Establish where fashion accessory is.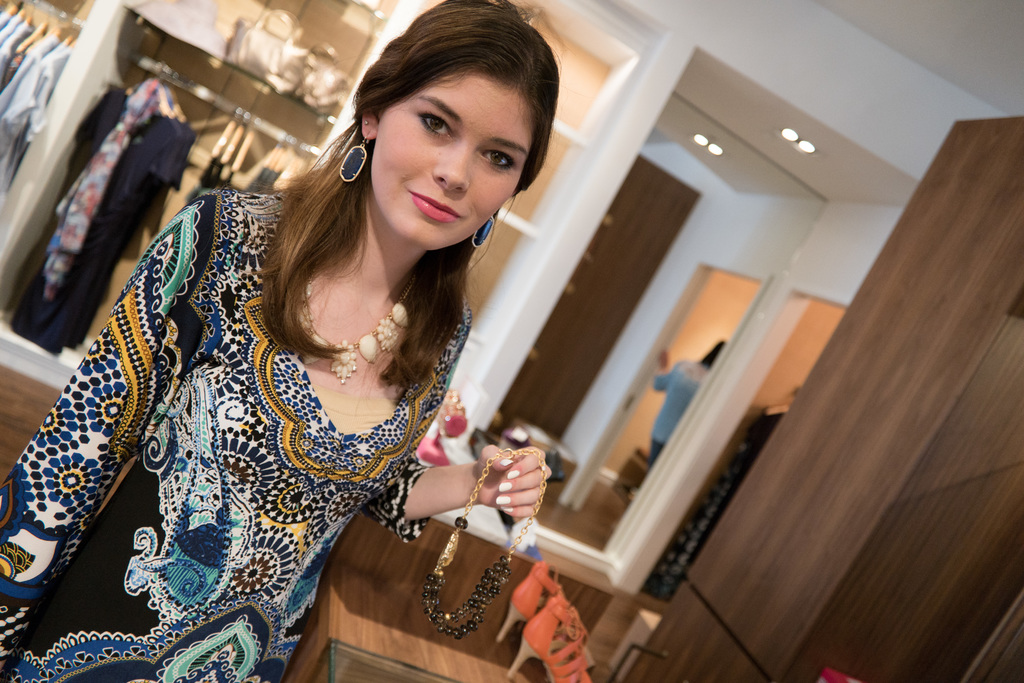
Established at [left=420, top=447, right=547, bottom=641].
